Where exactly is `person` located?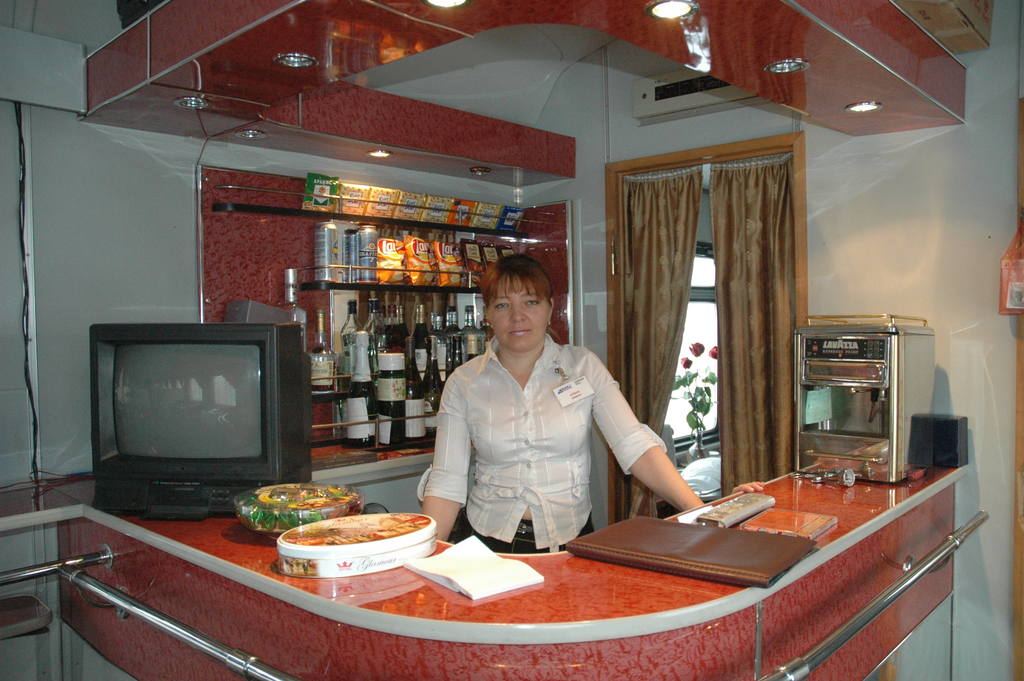
Its bounding box is region(424, 251, 763, 552).
